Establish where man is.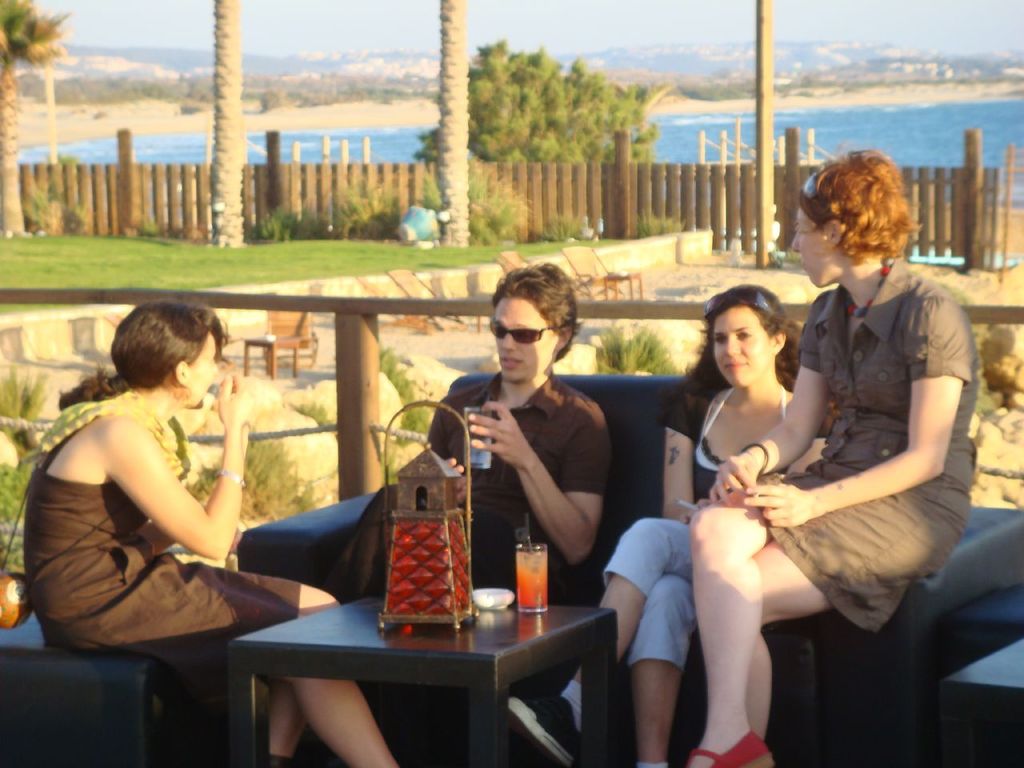
Established at {"left": 269, "top": 262, "right": 611, "bottom": 767}.
